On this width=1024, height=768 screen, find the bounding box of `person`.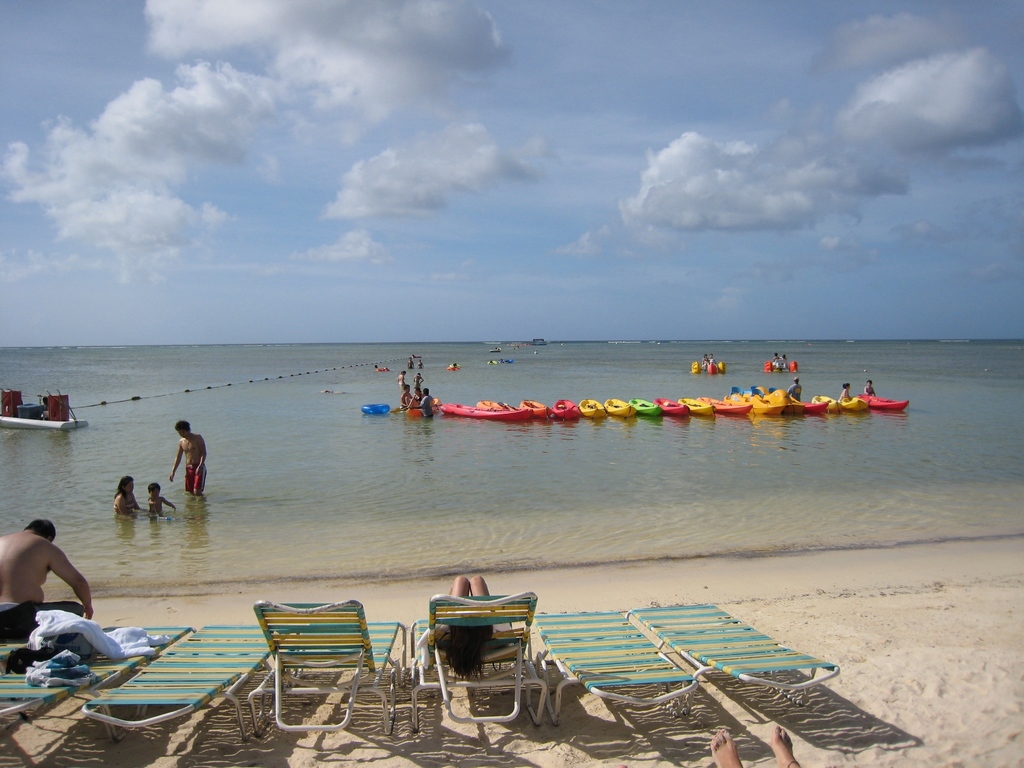
Bounding box: locate(408, 383, 426, 403).
